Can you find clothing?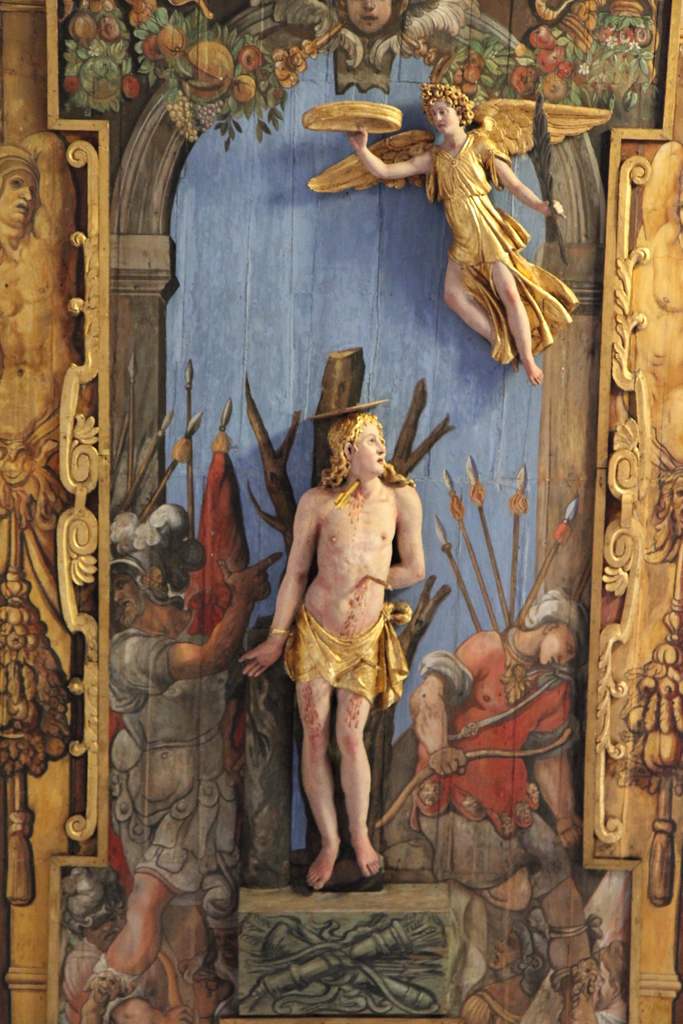
Yes, bounding box: x1=286 y1=606 x2=411 y2=707.
